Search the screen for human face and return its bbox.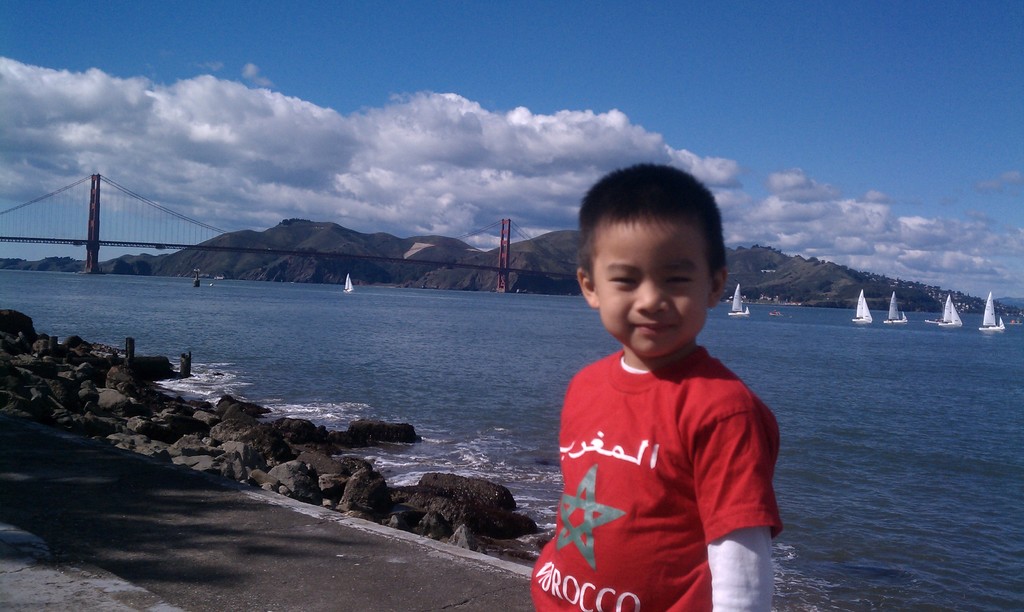
Found: 601, 226, 708, 366.
